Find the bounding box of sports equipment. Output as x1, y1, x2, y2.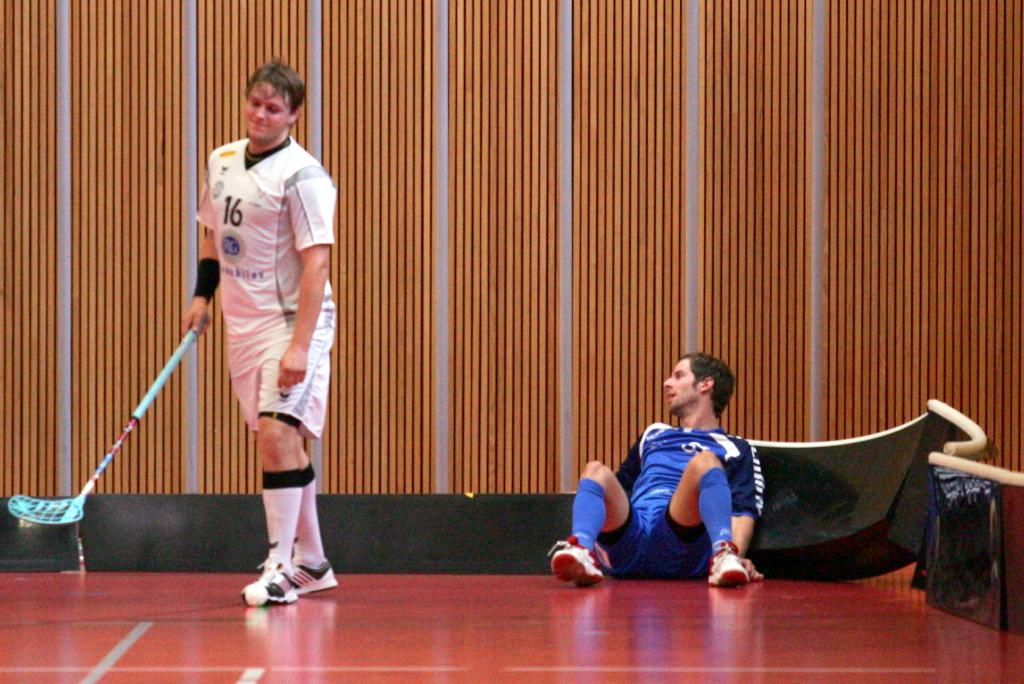
8, 318, 205, 525.
